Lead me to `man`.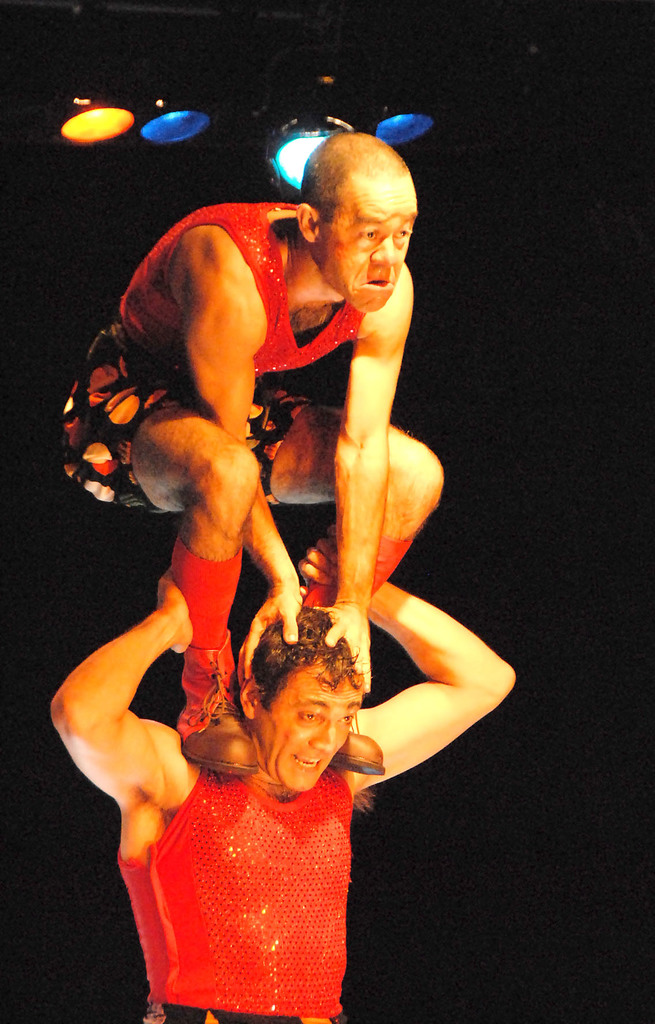
Lead to crop(38, 132, 458, 776).
